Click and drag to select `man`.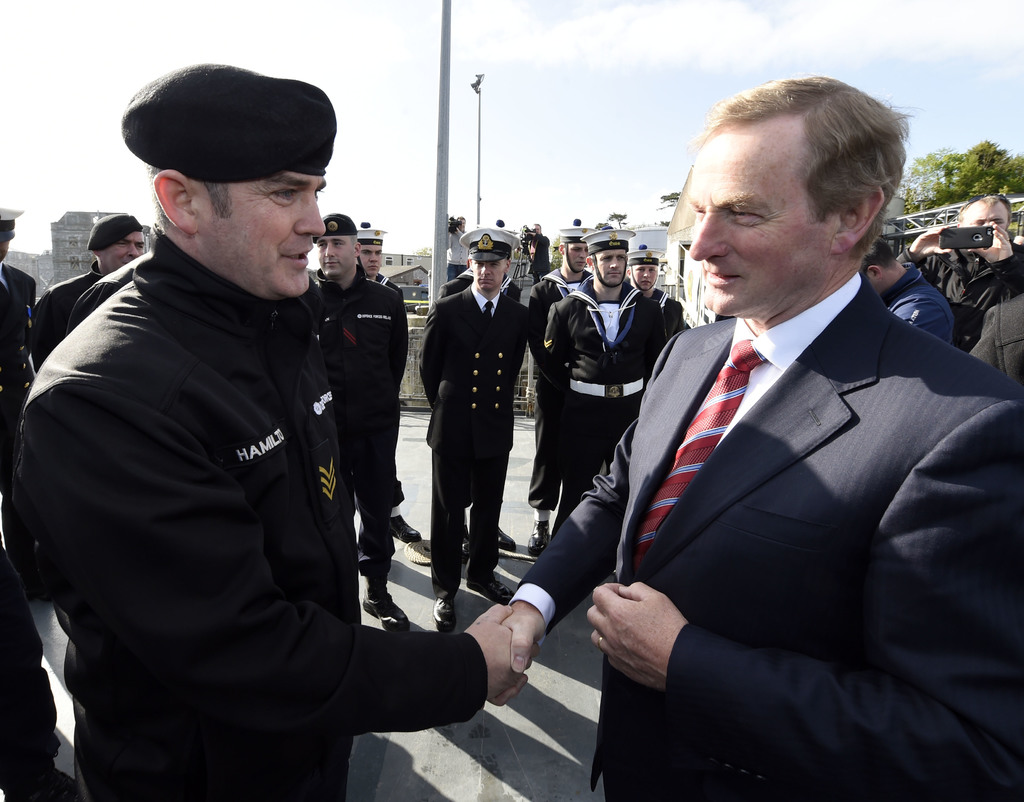
Selection: x1=527, y1=224, x2=588, y2=555.
